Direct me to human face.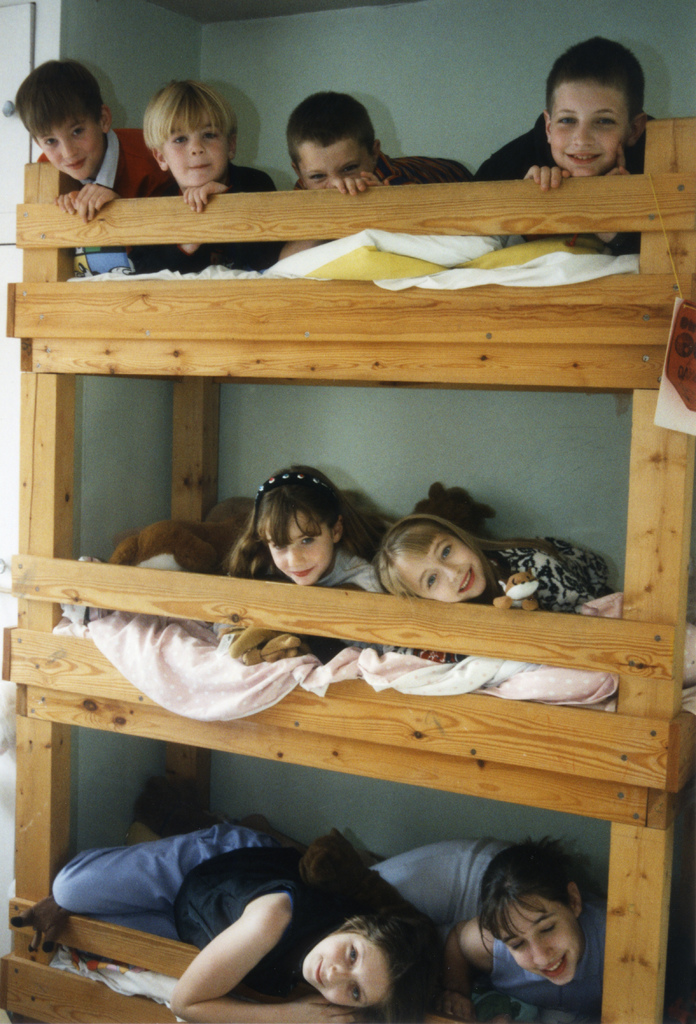
Direction: region(392, 529, 499, 600).
